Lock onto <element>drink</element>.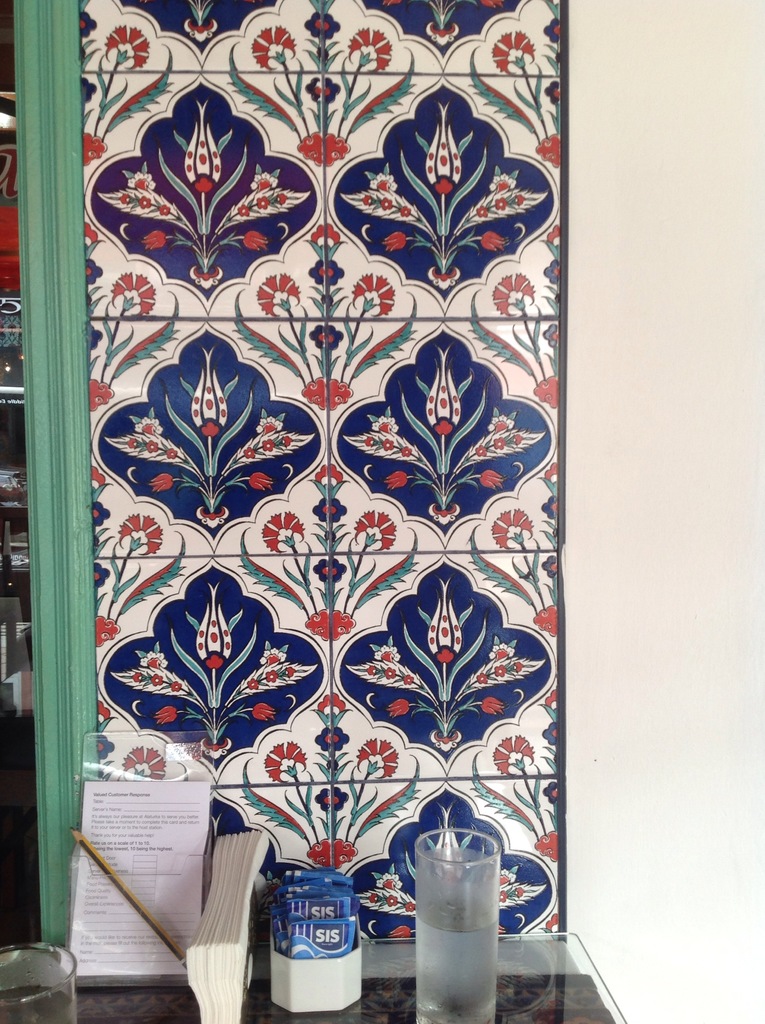
Locked: l=414, t=915, r=503, b=1023.
